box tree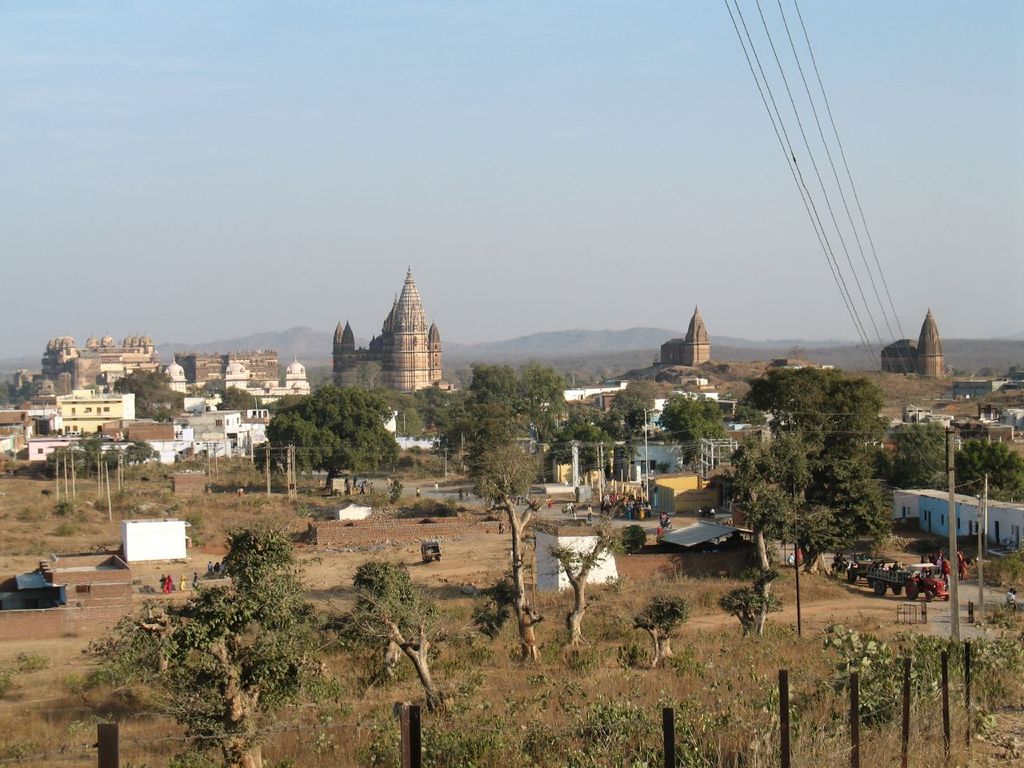
rect(324, 564, 454, 716)
